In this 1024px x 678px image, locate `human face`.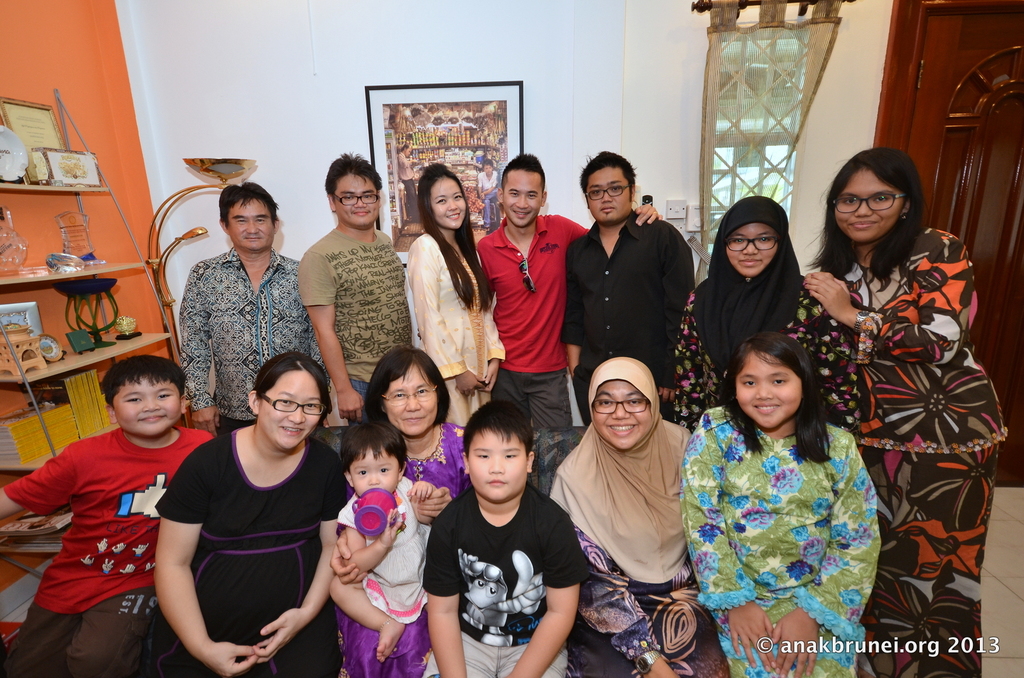
Bounding box: [left=431, top=182, right=466, bottom=232].
